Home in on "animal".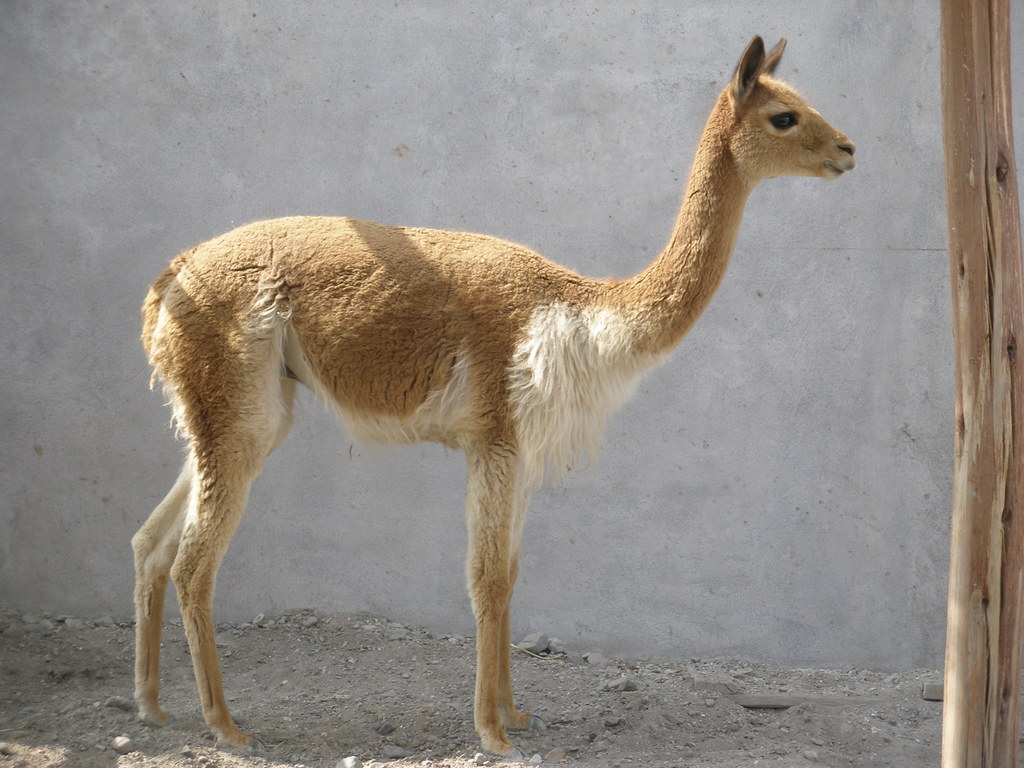
Homed in at crop(128, 33, 857, 762).
